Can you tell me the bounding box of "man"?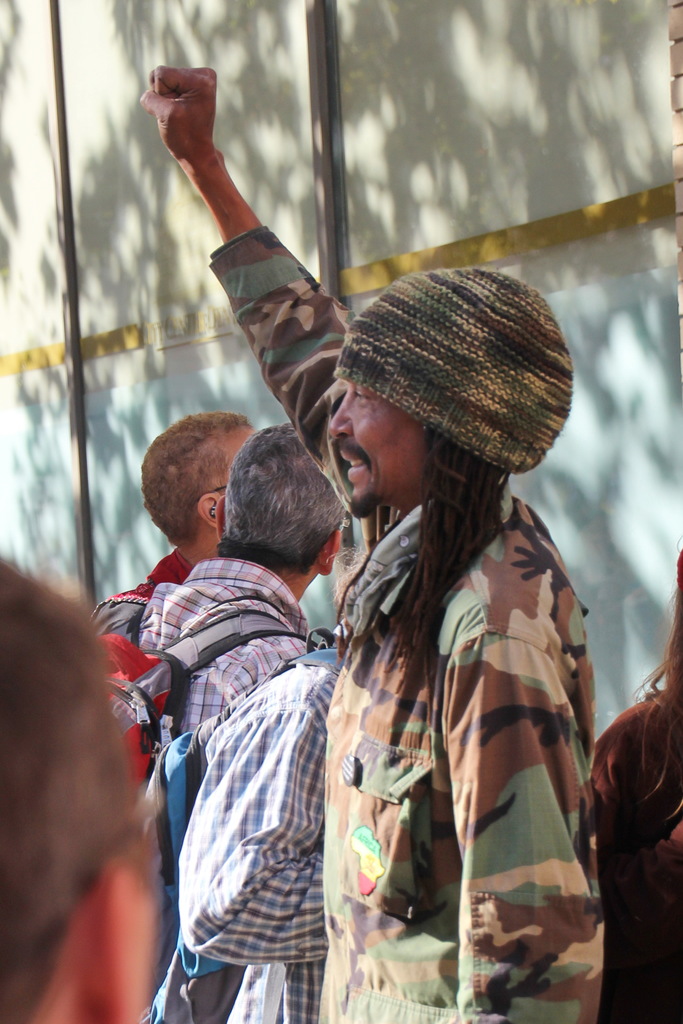
Rect(140, 59, 597, 1023).
